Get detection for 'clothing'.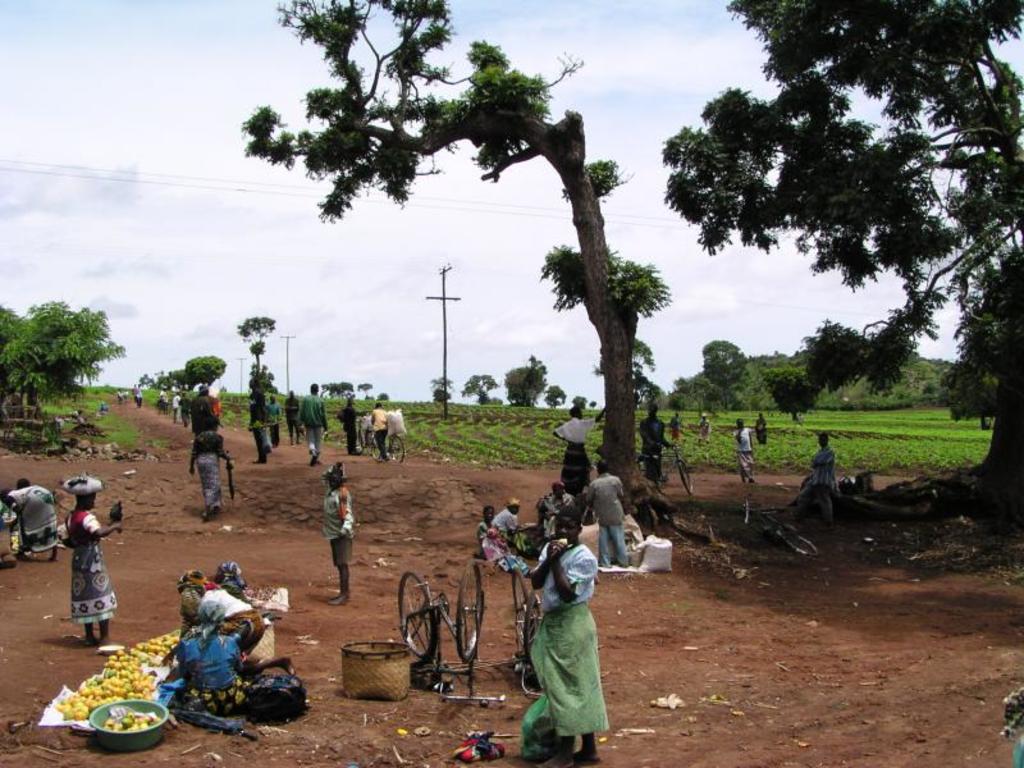
Detection: (left=187, top=430, right=225, bottom=506).
